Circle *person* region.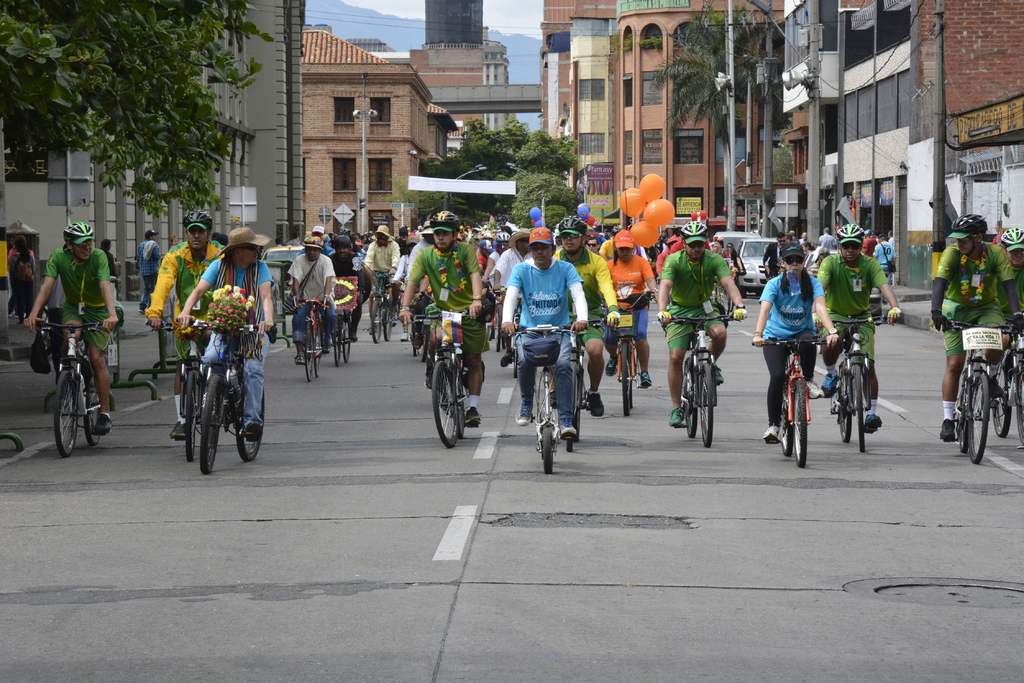
Region: 500:227:583:437.
